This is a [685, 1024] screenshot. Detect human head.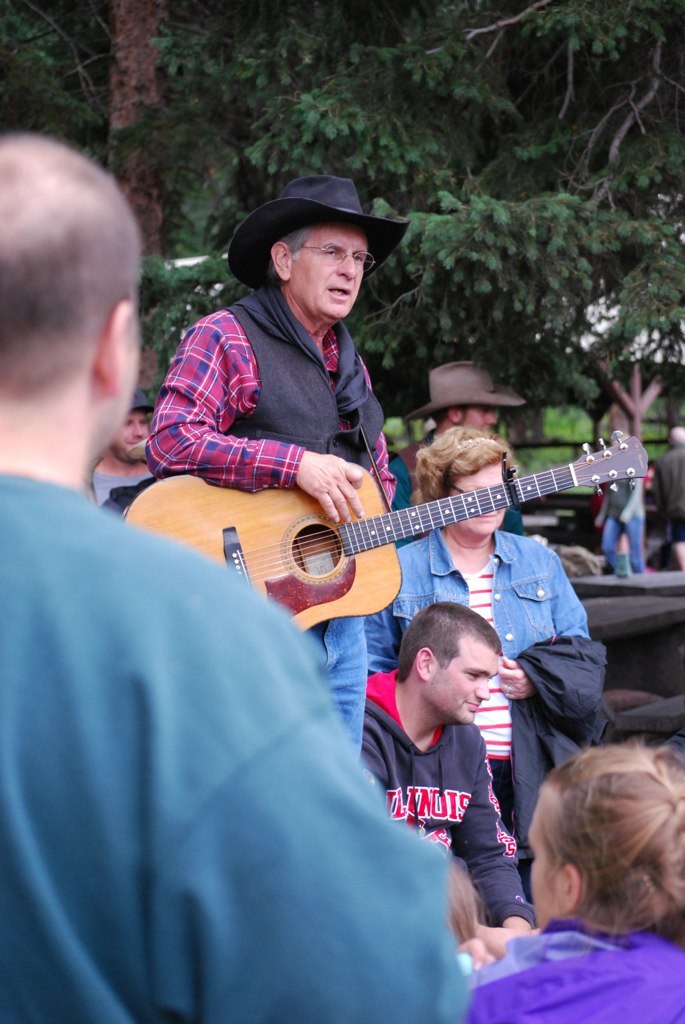
region(670, 426, 684, 449).
